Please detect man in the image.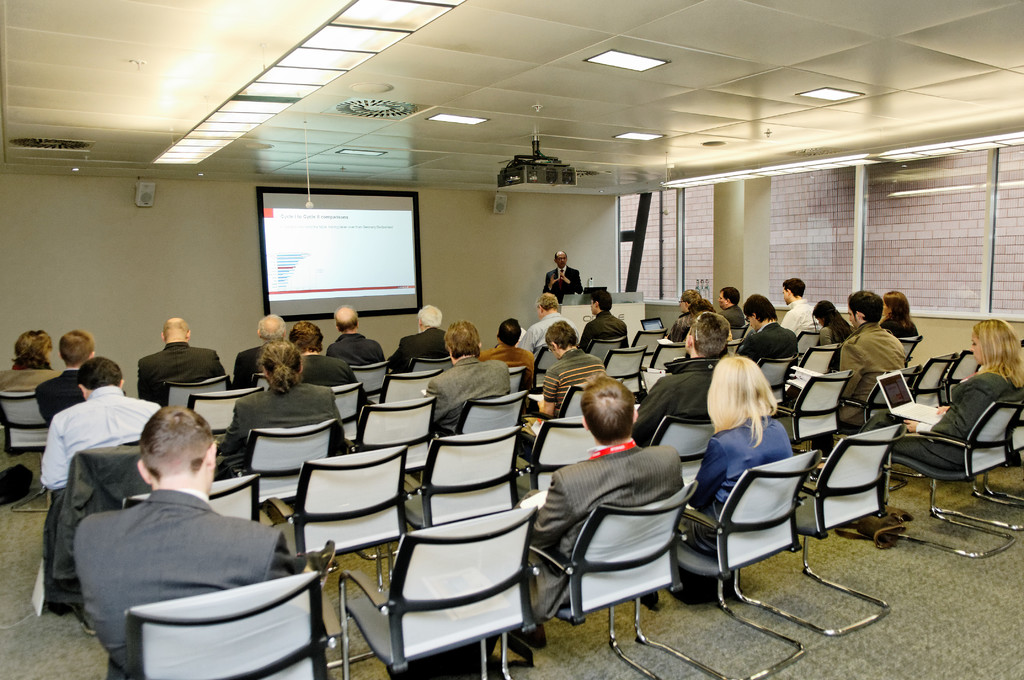
(x1=717, y1=284, x2=745, y2=330).
